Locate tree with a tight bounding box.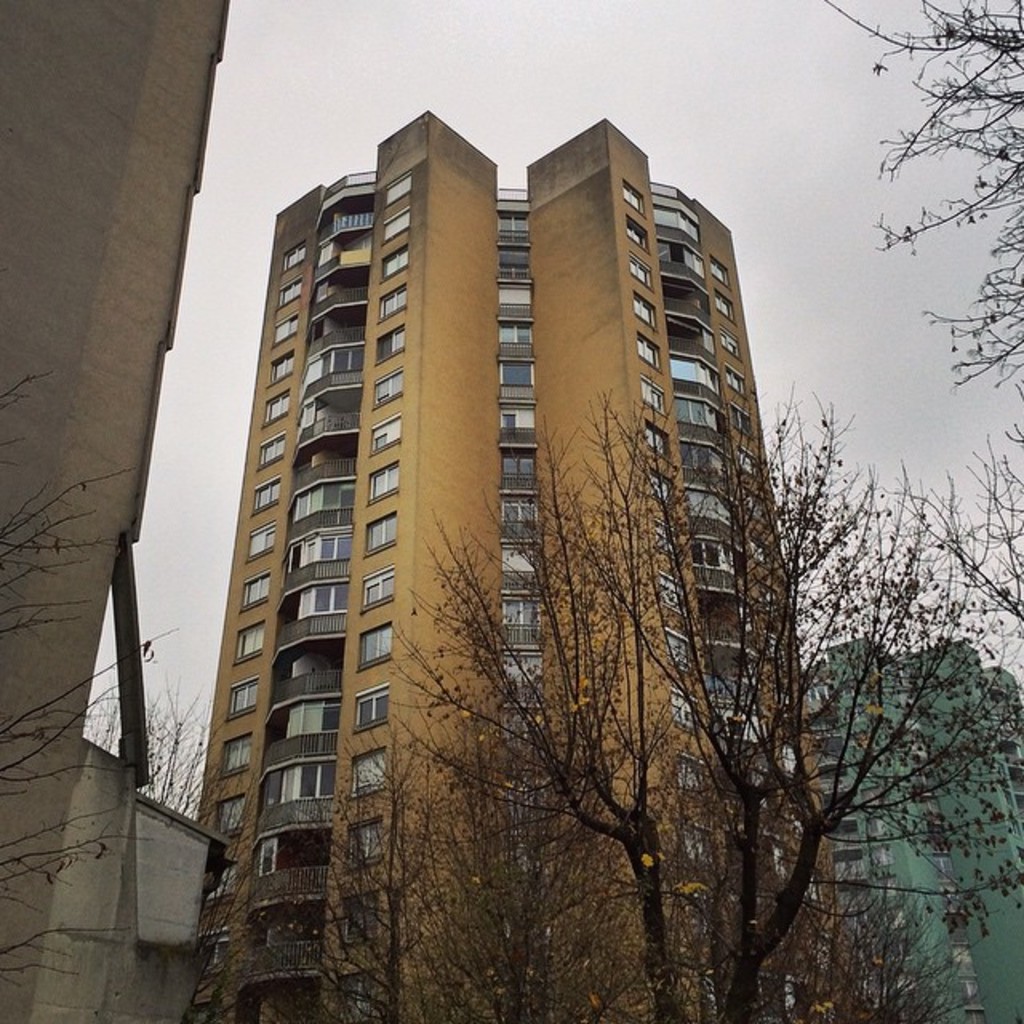
crop(94, 675, 218, 826).
